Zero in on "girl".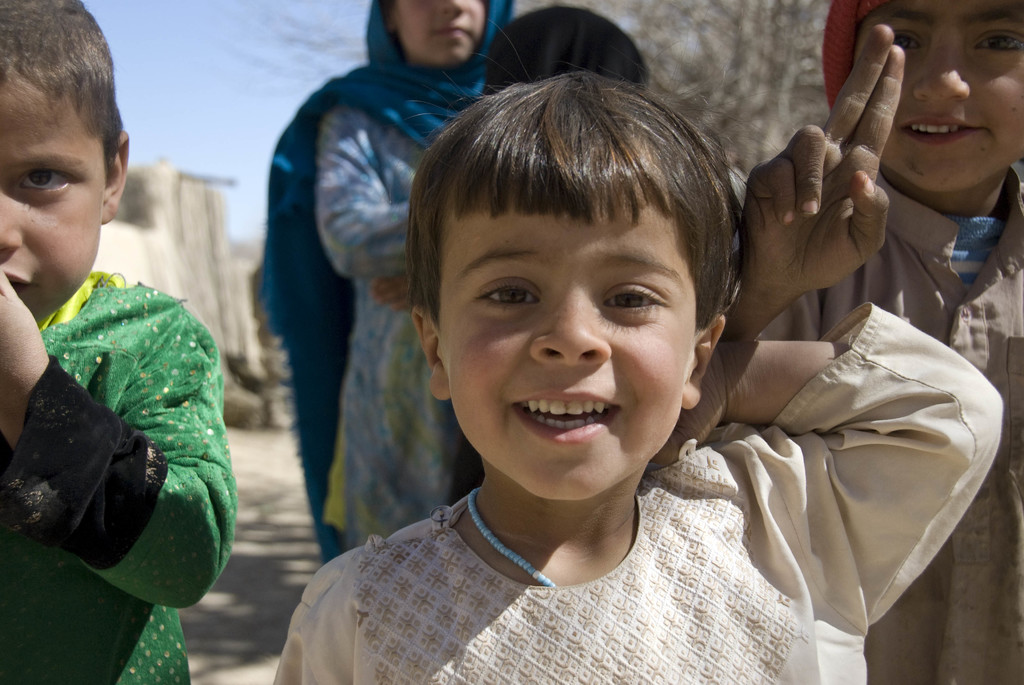
Zeroed in: locate(274, 21, 998, 684).
